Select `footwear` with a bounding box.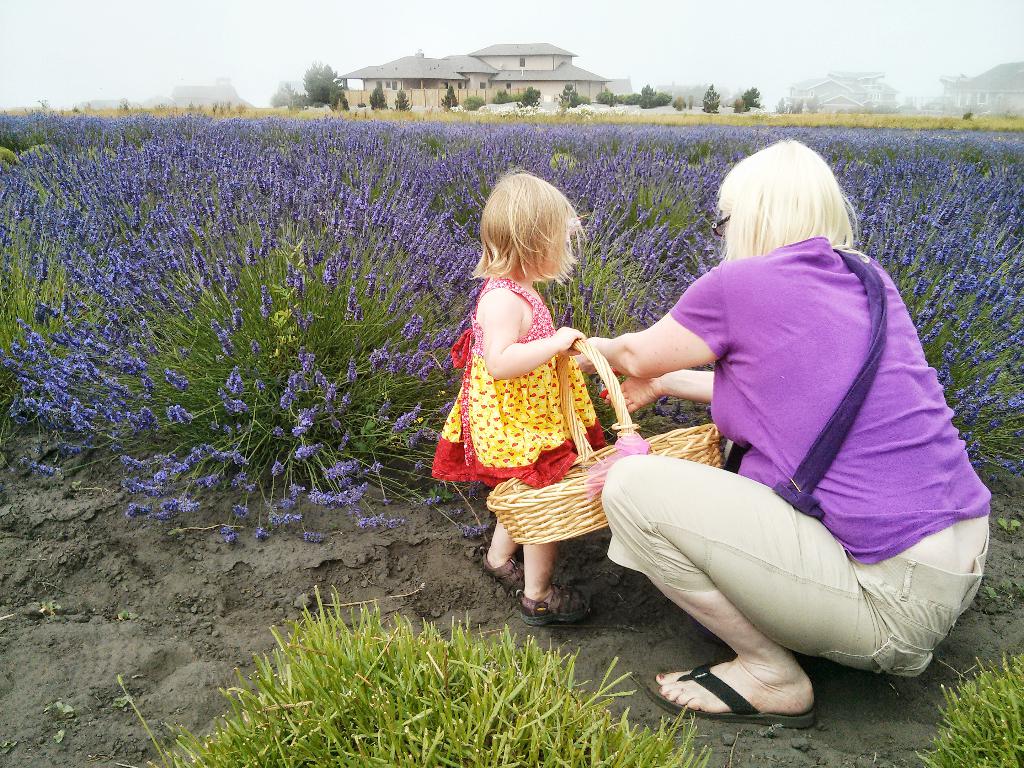
box=[518, 580, 596, 628].
